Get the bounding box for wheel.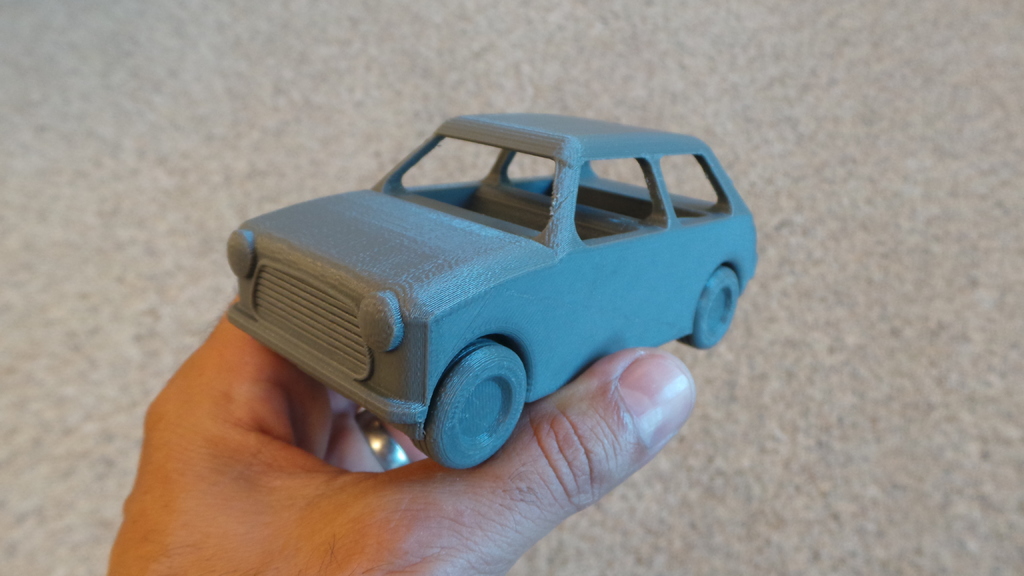
690:265:741:351.
